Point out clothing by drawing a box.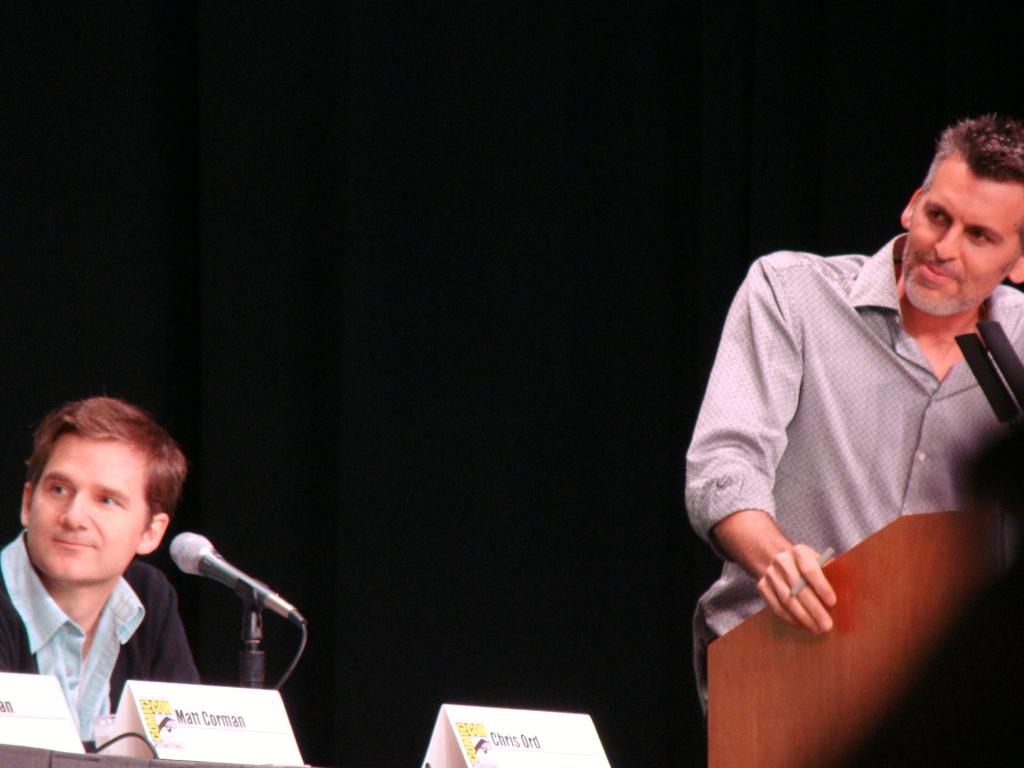
x1=0, y1=527, x2=207, y2=746.
